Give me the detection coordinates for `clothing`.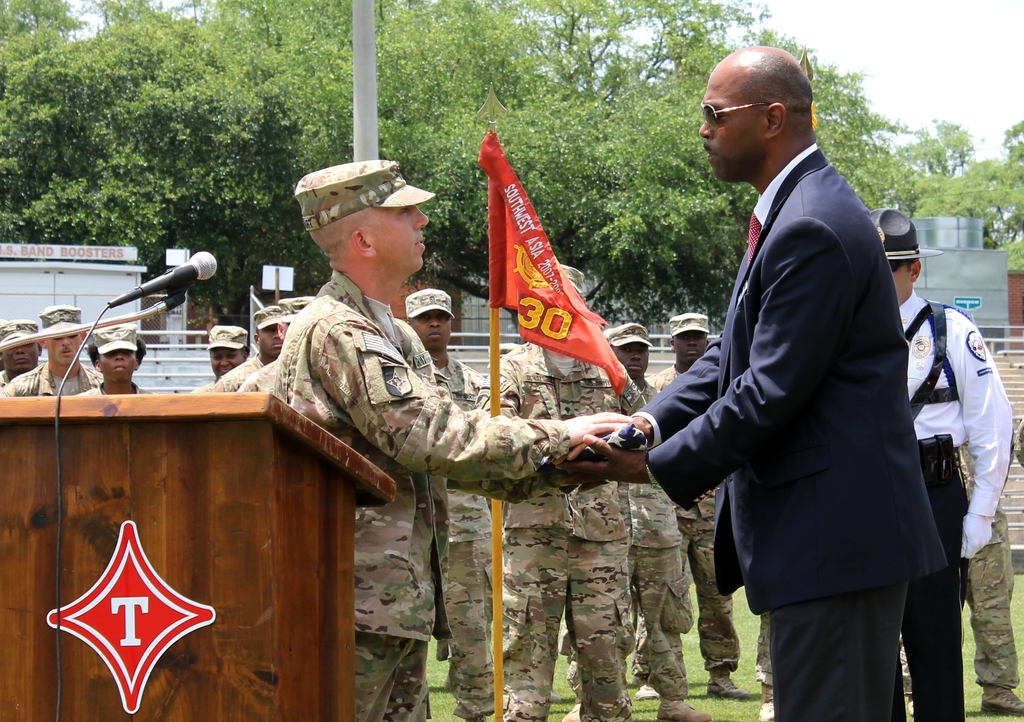
bbox(0, 366, 108, 399).
